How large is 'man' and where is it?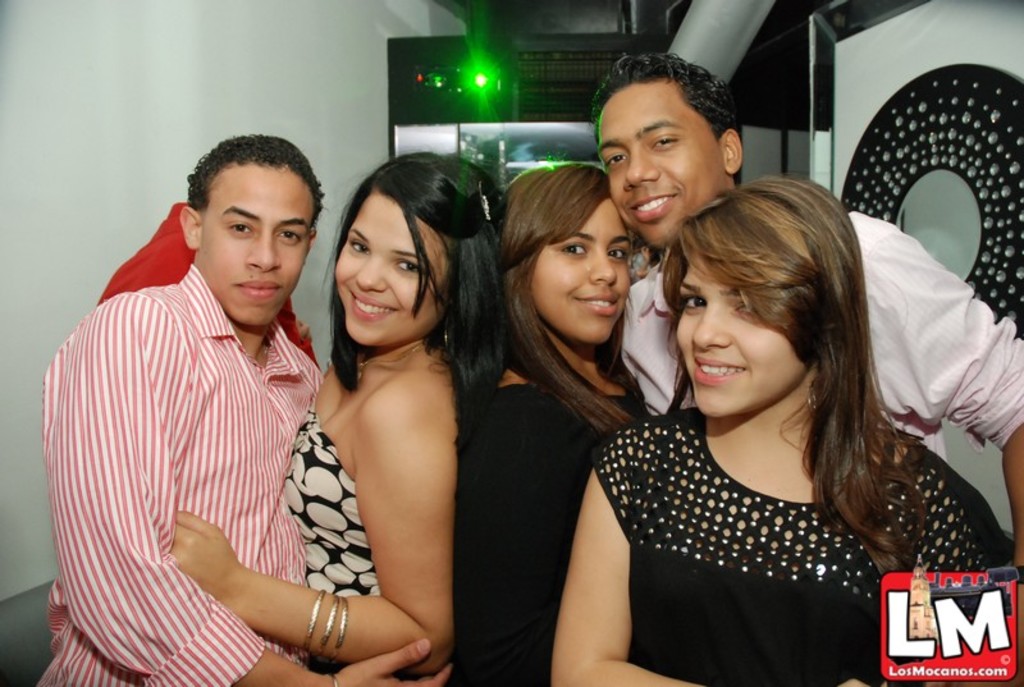
Bounding box: select_region(33, 136, 451, 686).
